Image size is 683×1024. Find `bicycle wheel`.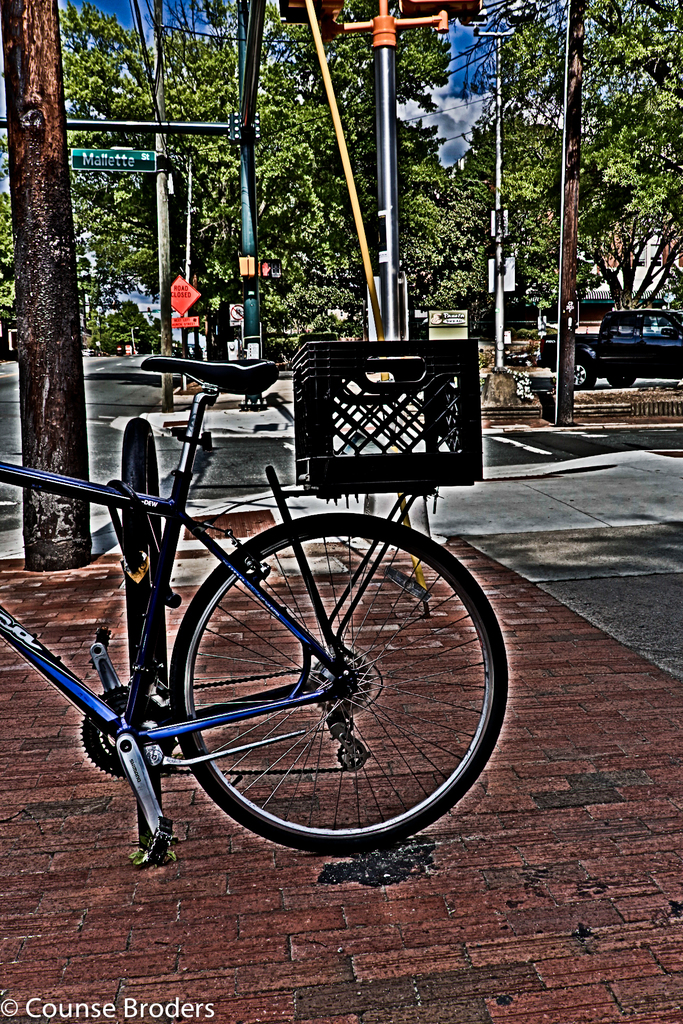
[x1=169, y1=511, x2=511, y2=858].
